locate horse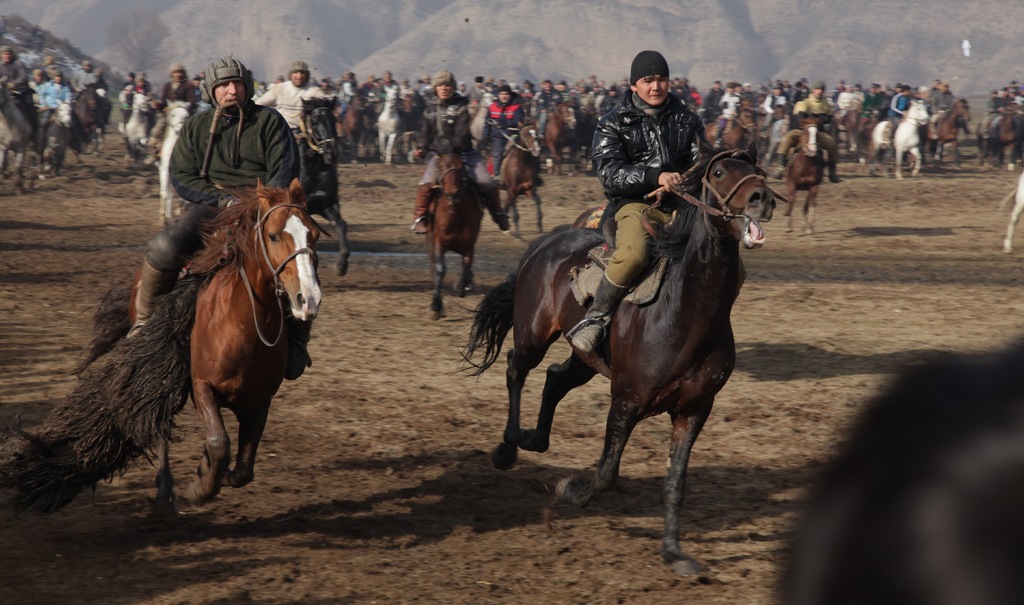
l=492, t=118, r=544, b=238
